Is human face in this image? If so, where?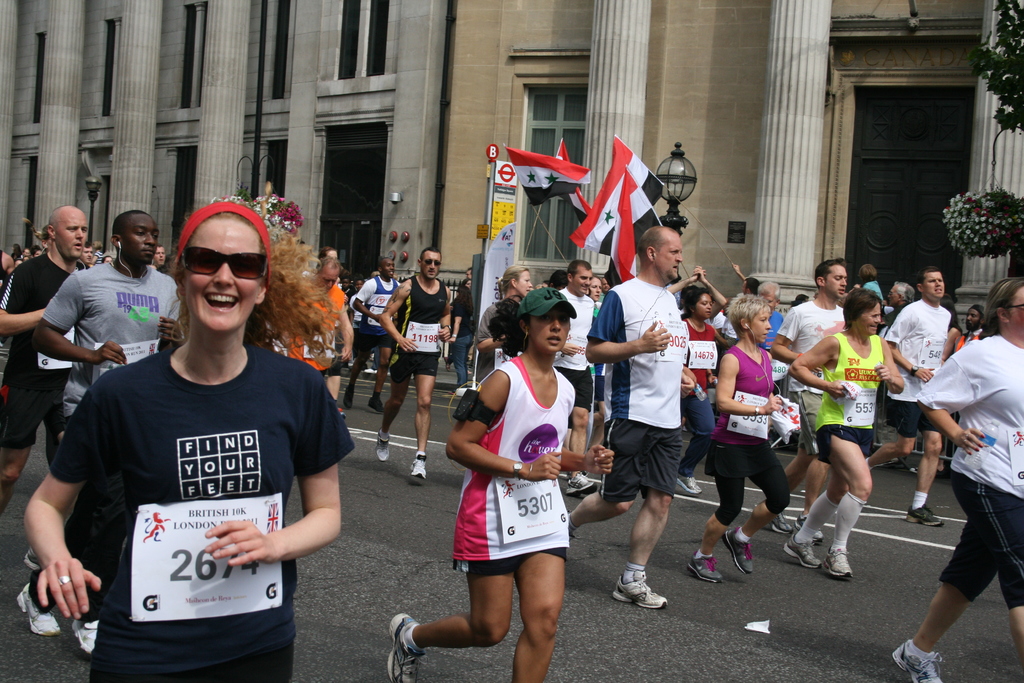
Yes, at {"left": 120, "top": 210, "right": 163, "bottom": 261}.
